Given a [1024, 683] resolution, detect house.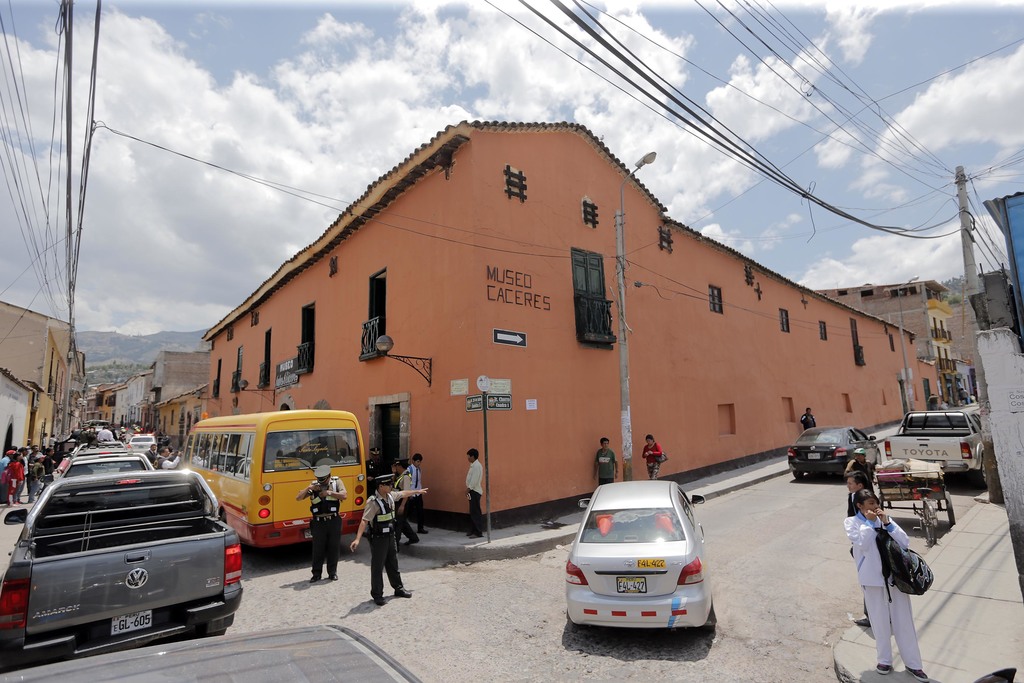
x1=110 y1=365 x2=152 y2=431.
